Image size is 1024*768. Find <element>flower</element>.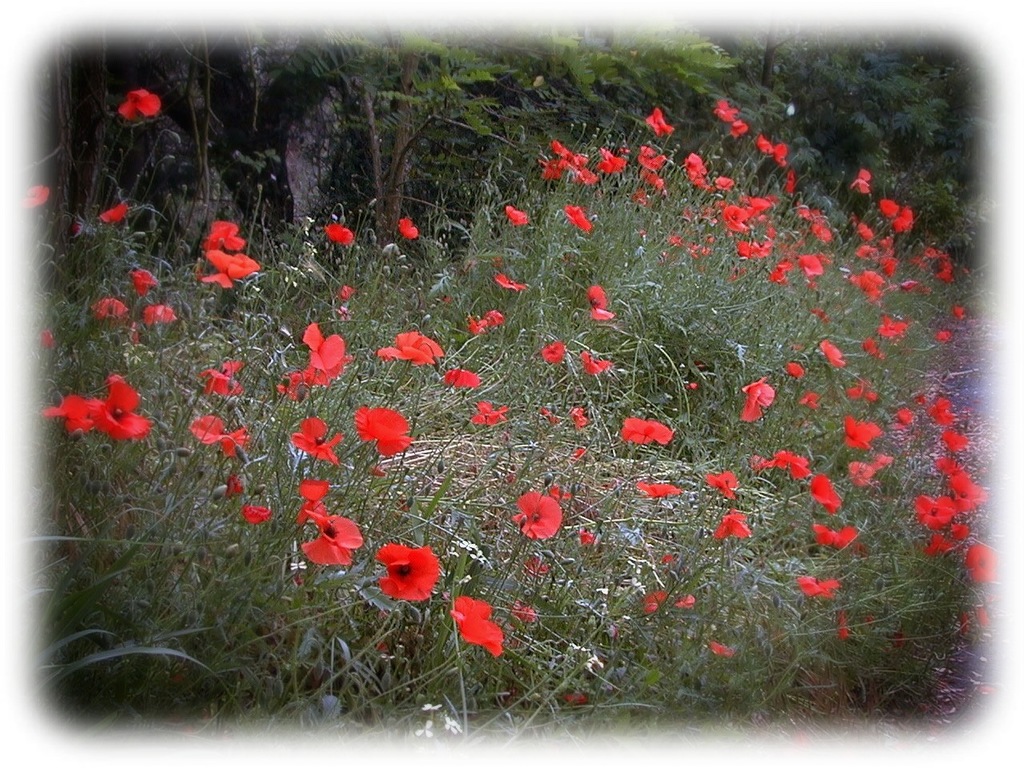
(left=581, top=348, right=611, bottom=374).
